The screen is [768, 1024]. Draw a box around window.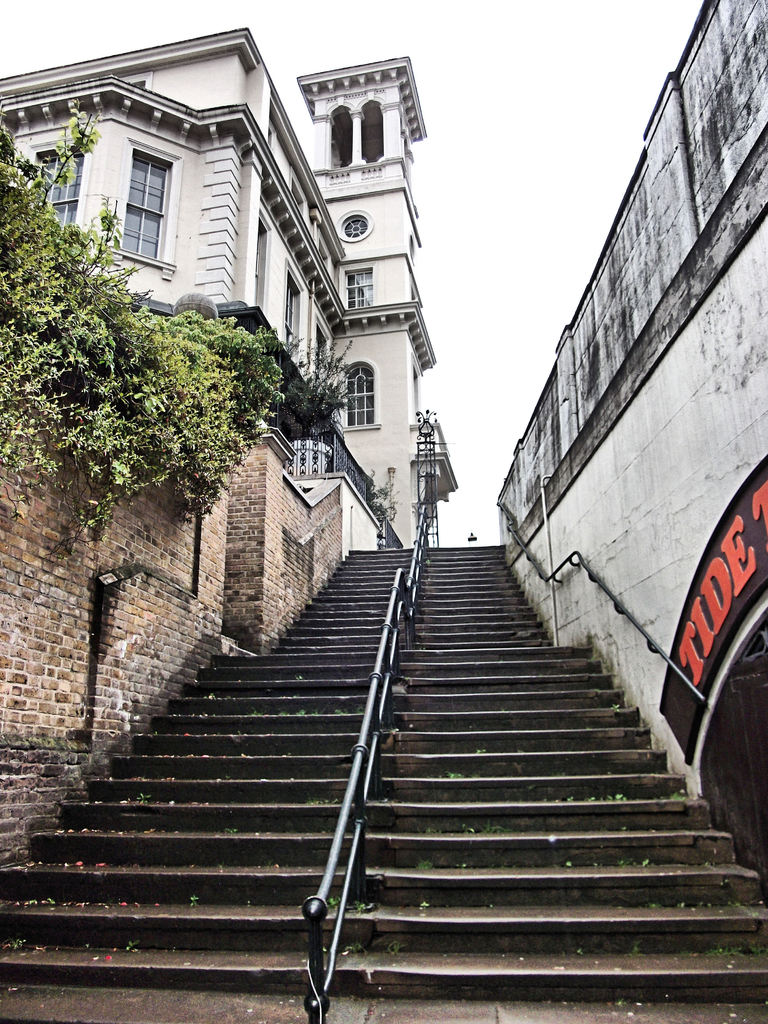
pyautogui.locateOnScreen(115, 150, 188, 262).
